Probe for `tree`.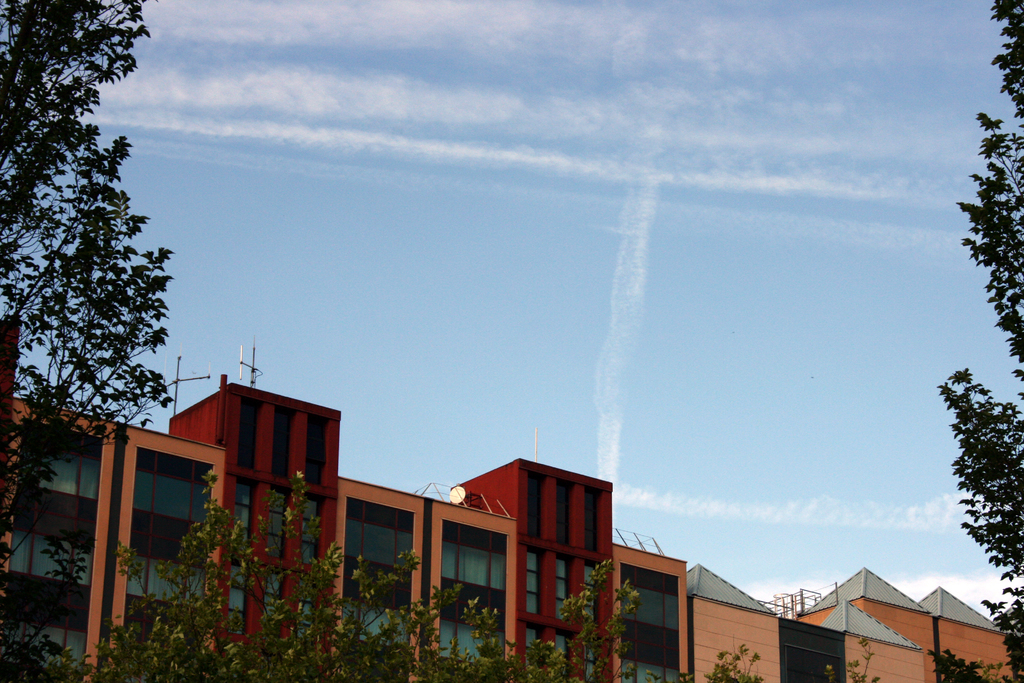
Probe result: <region>936, 0, 1023, 682</region>.
